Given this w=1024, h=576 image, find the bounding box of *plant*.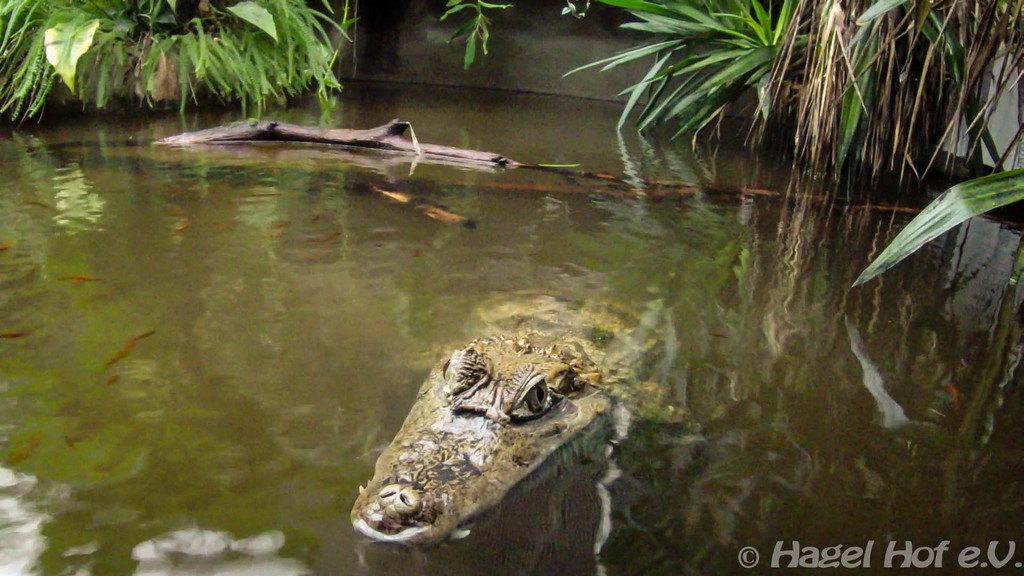
select_region(430, 0, 514, 70).
